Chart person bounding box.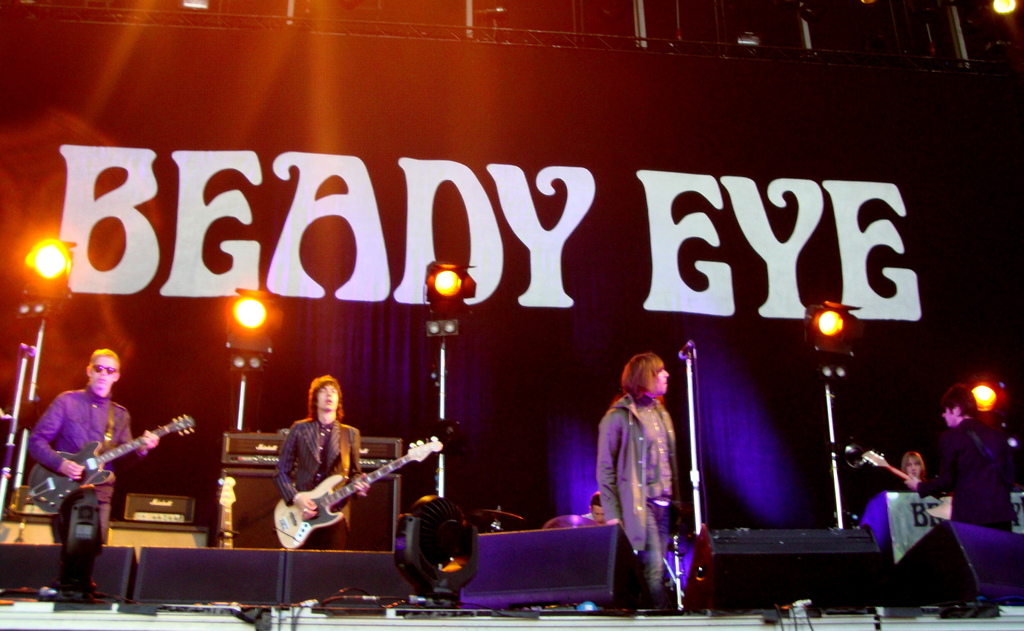
Charted: rect(31, 345, 159, 543).
